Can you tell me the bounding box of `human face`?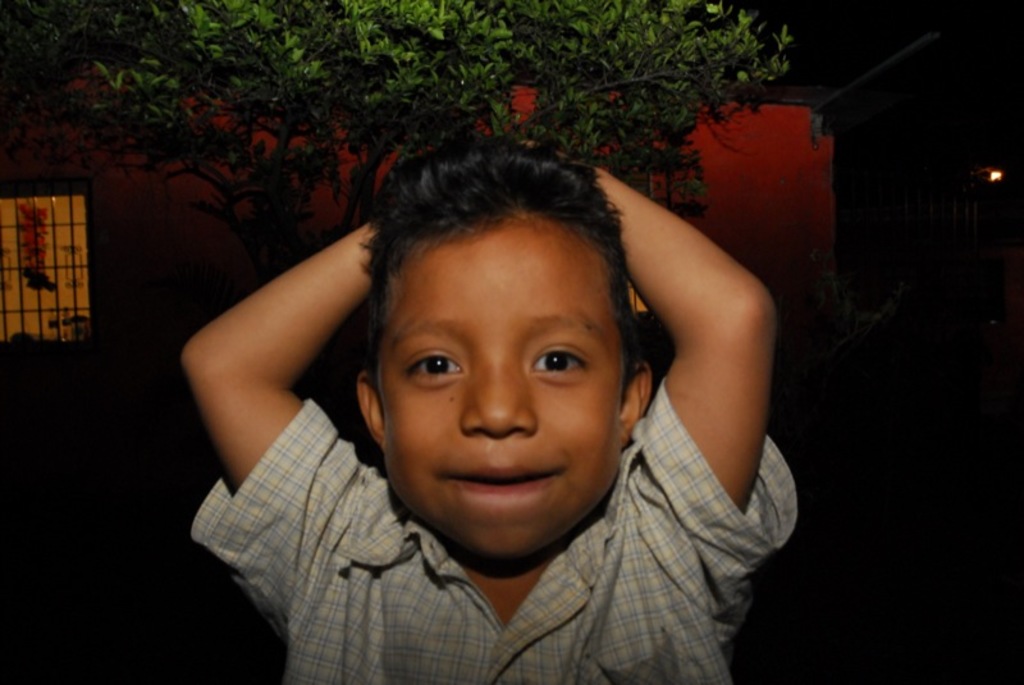
BBox(372, 236, 617, 558).
